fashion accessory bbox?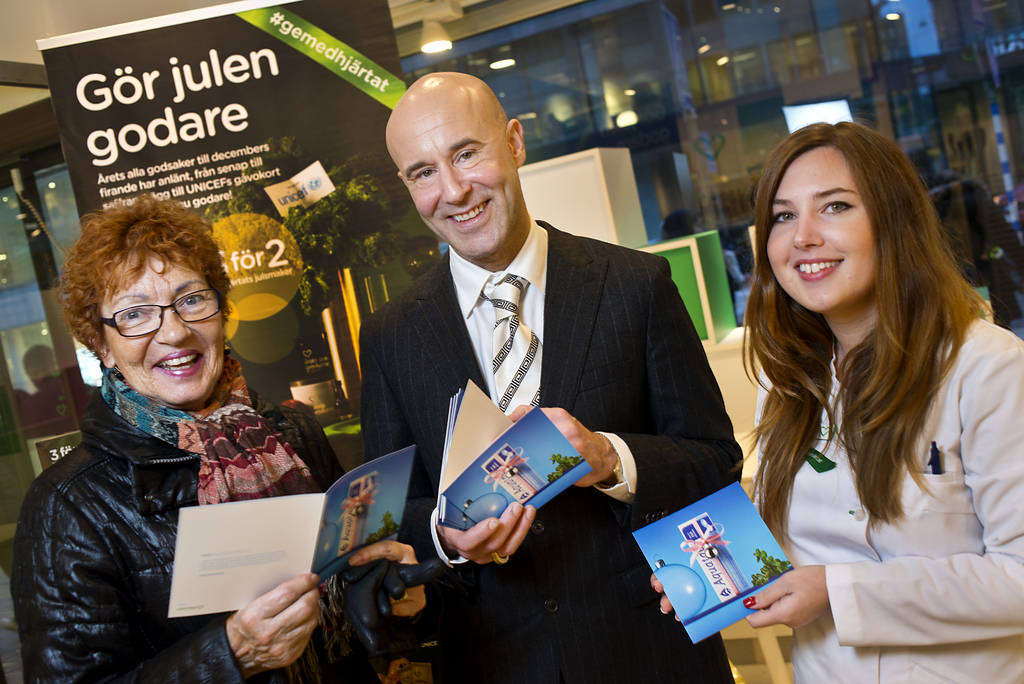
90:347:312:501
